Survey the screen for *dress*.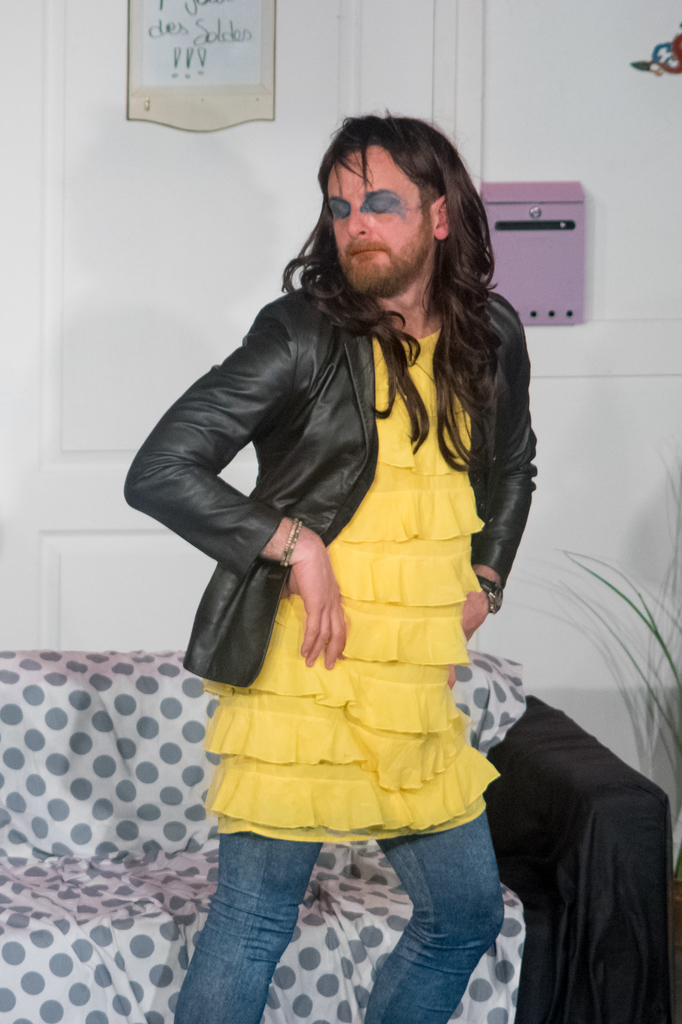
Survey found: <region>197, 321, 496, 851</region>.
